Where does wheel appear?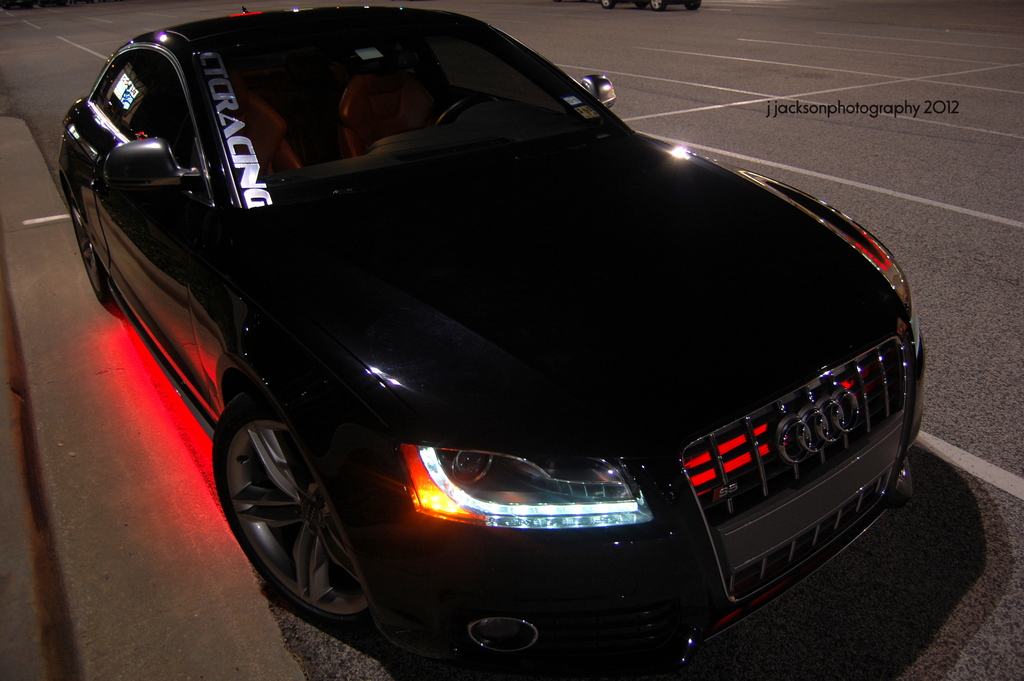
Appears at [438, 95, 495, 126].
